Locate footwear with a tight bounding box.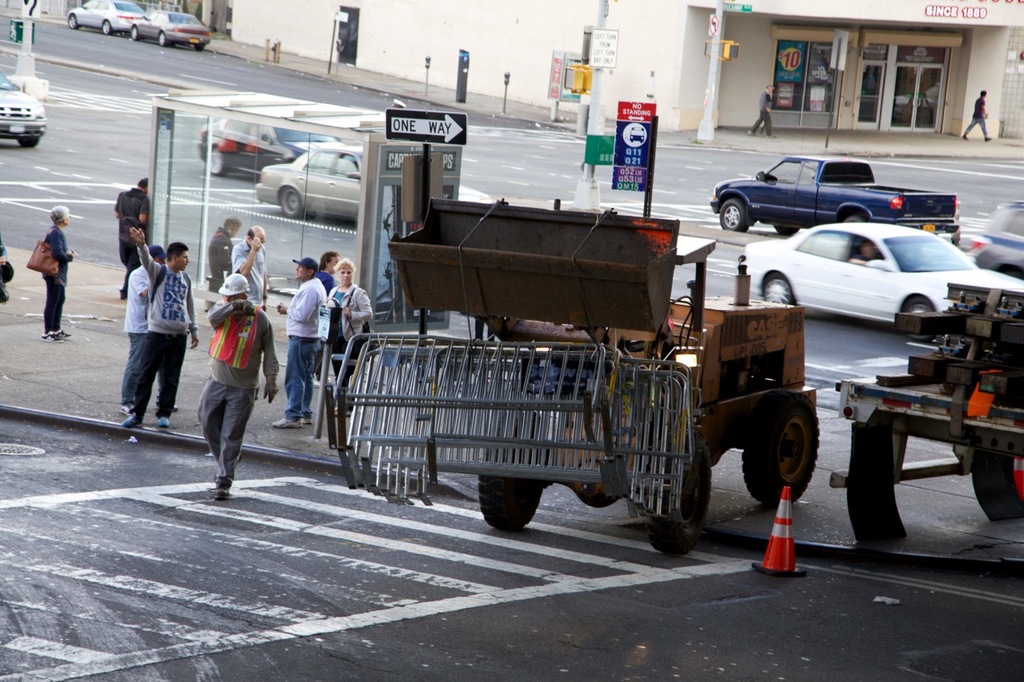
(40, 330, 62, 341).
